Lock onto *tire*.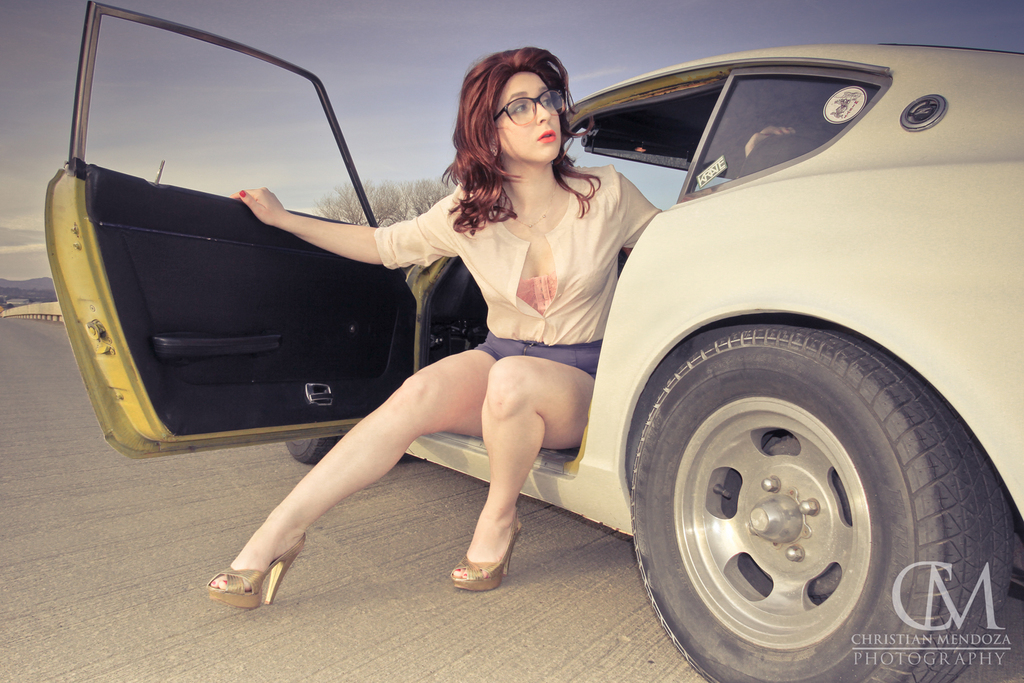
Locked: <bbox>612, 326, 1007, 680</bbox>.
